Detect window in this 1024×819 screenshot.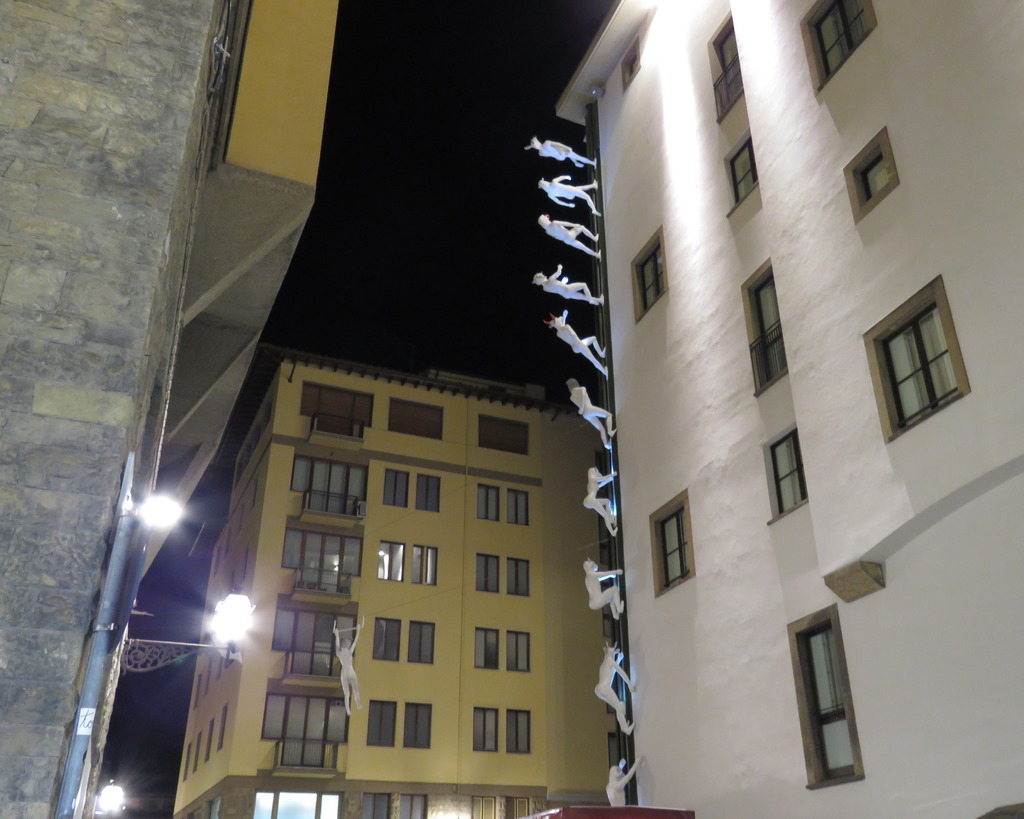
Detection: [x1=376, y1=543, x2=403, y2=581].
